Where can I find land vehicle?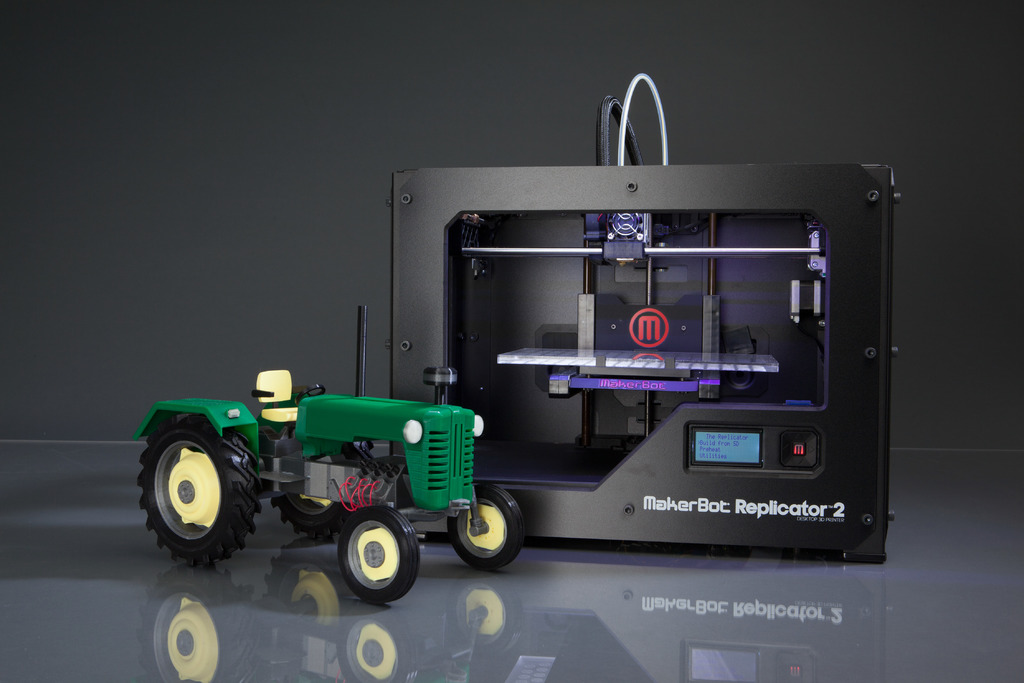
You can find it at detection(131, 301, 528, 606).
